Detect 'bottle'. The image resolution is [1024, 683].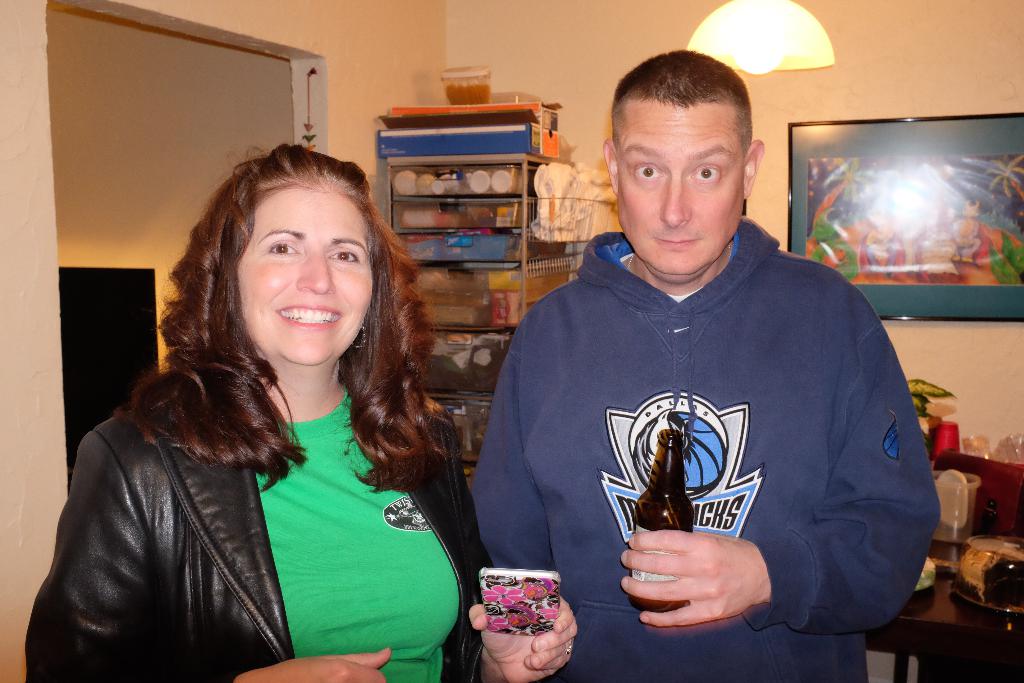
[left=626, top=429, right=693, bottom=612].
